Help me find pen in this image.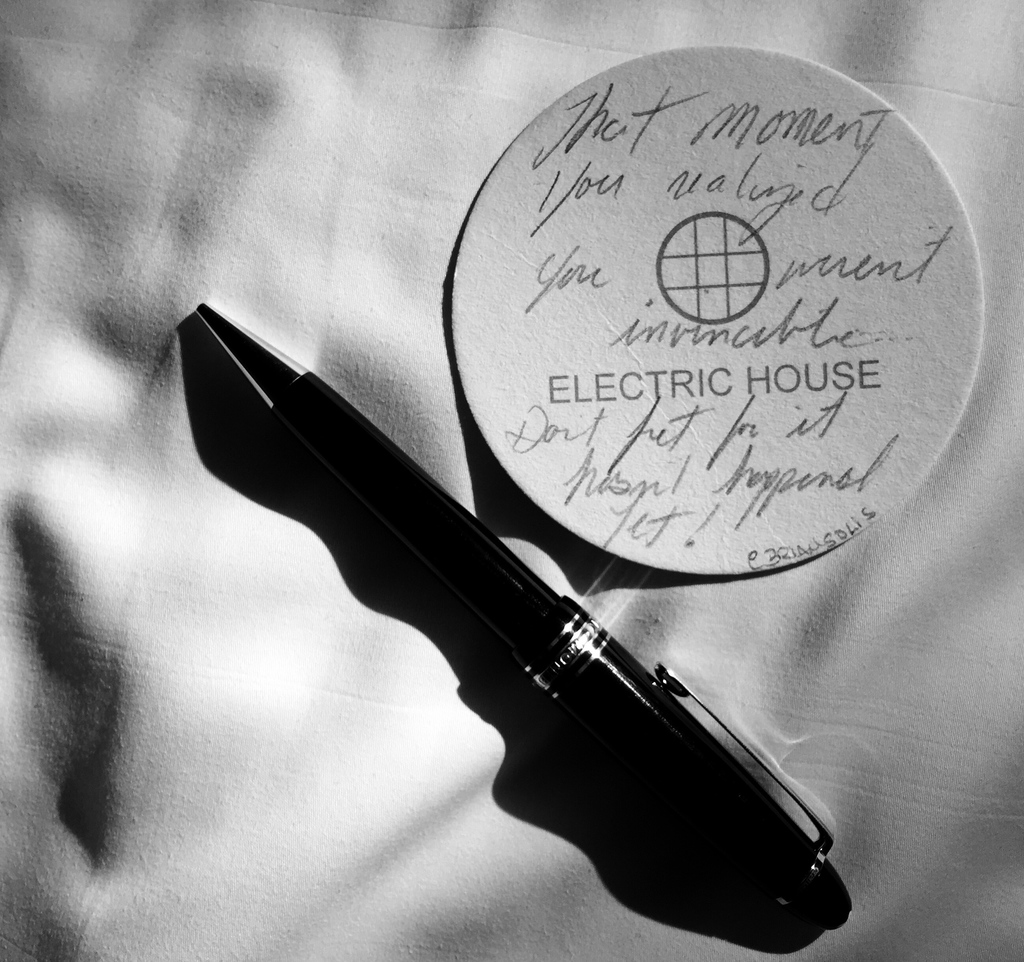
Found it: x1=196, y1=301, x2=861, y2=934.
